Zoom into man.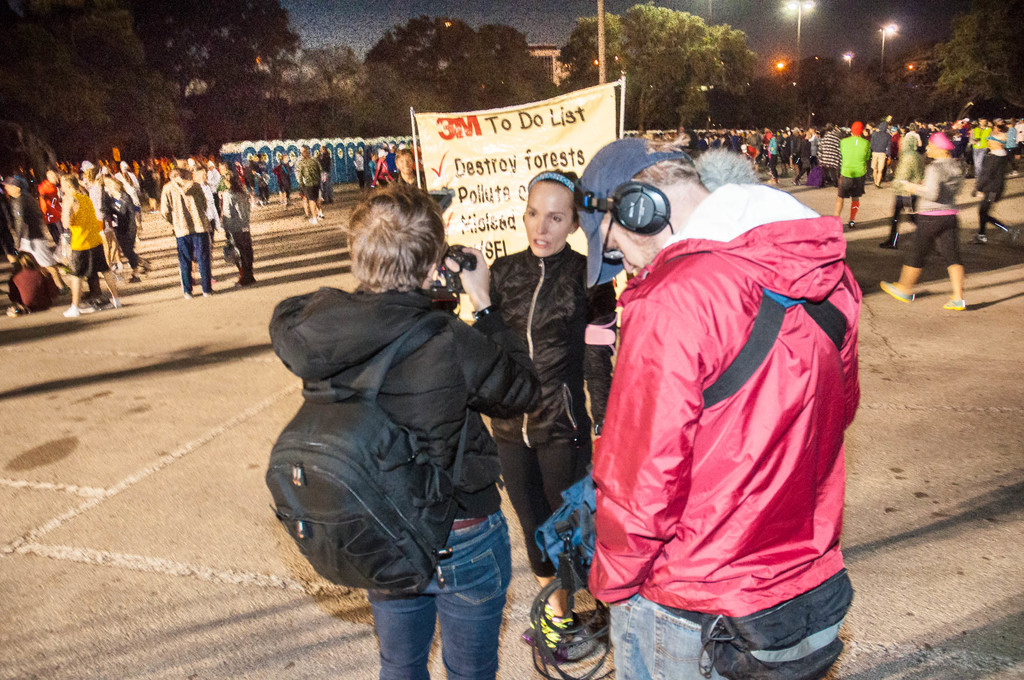
Zoom target: locate(38, 164, 66, 241).
